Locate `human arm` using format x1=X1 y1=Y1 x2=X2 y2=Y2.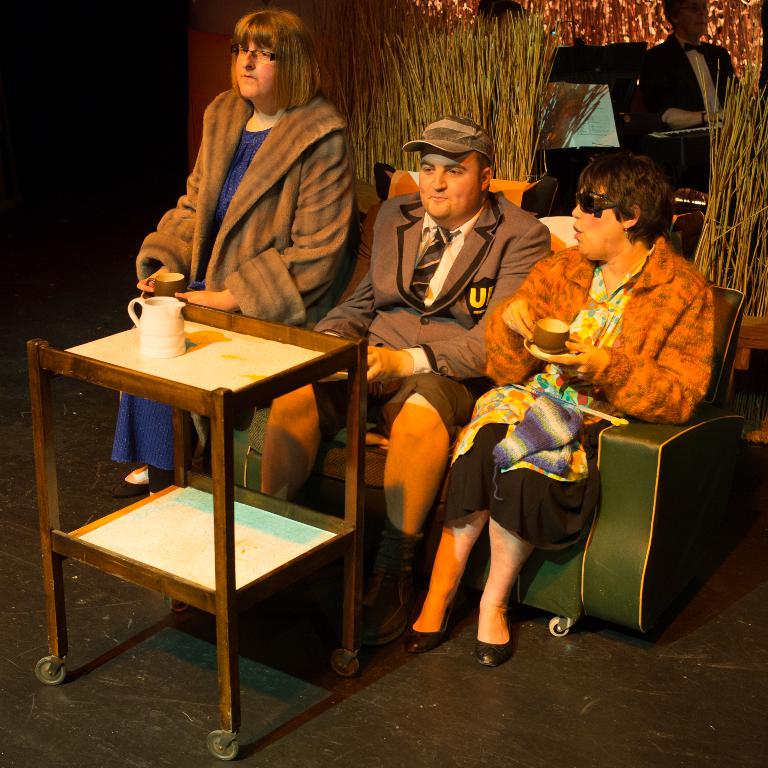
x1=136 y1=94 x2=237 y2=314.
